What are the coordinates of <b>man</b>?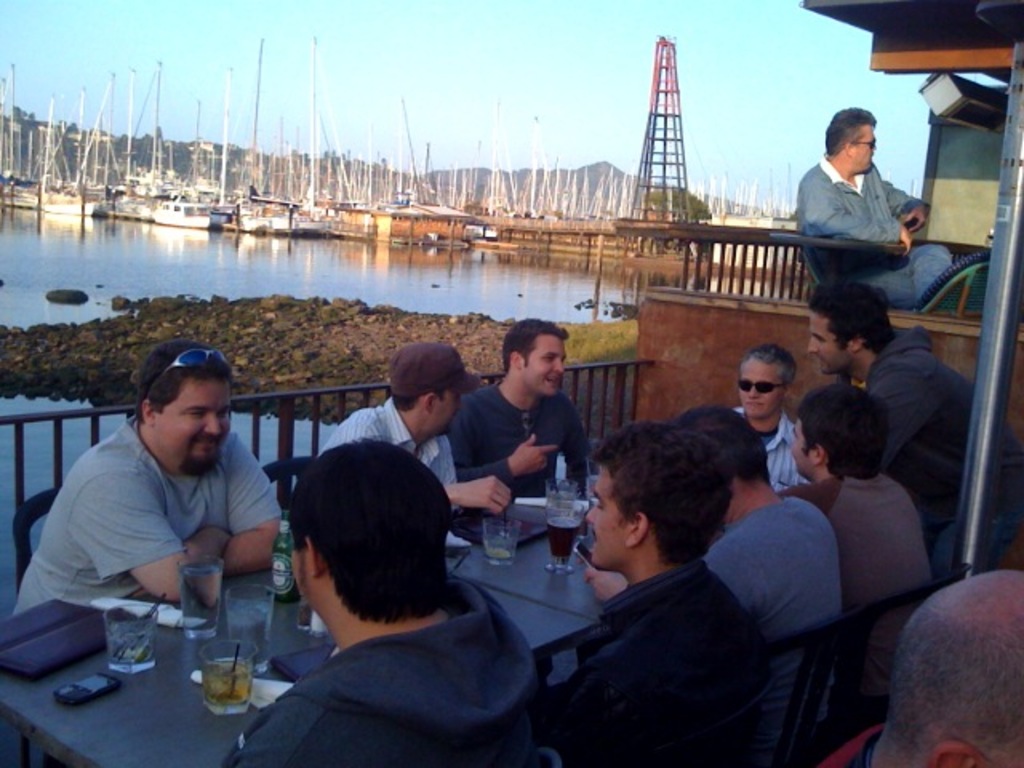
[805, 275, 1022, 578].
